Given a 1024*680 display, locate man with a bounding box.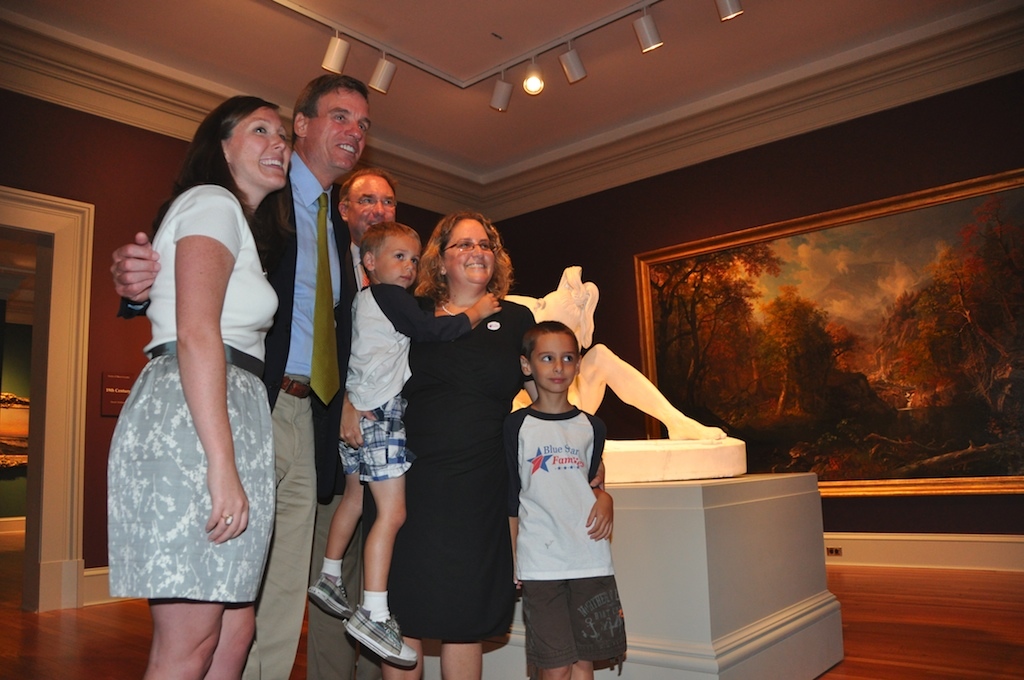
Located: [x1=107, y1=76, x2=371, y2=679].
